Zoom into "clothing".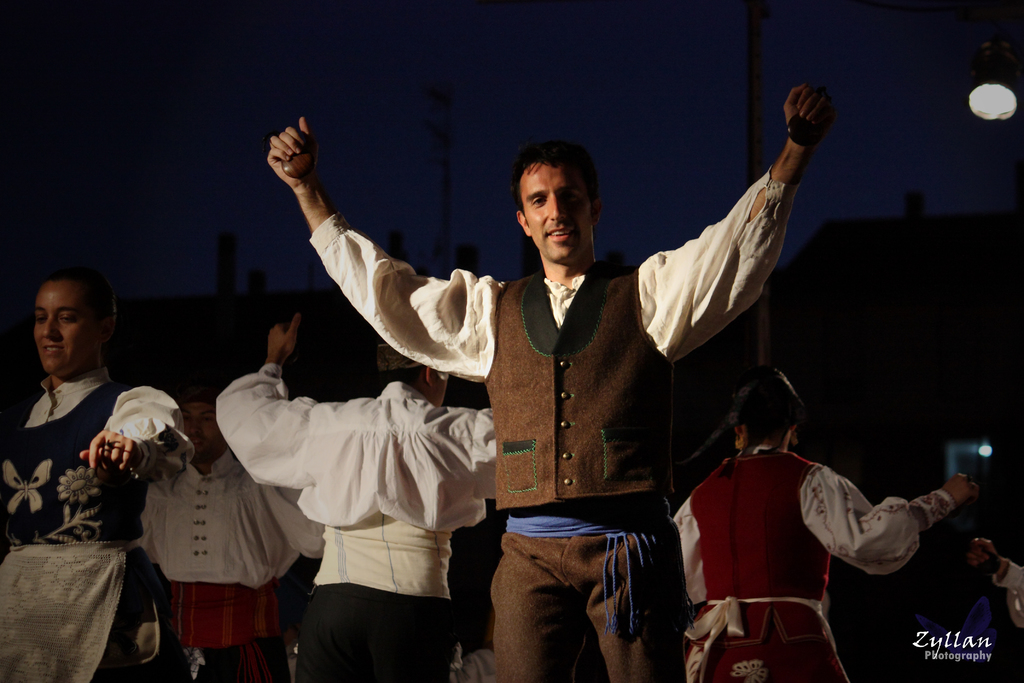
Zoom target: pyautogui.locateOnScreen(996, 554, 1018, 624).
